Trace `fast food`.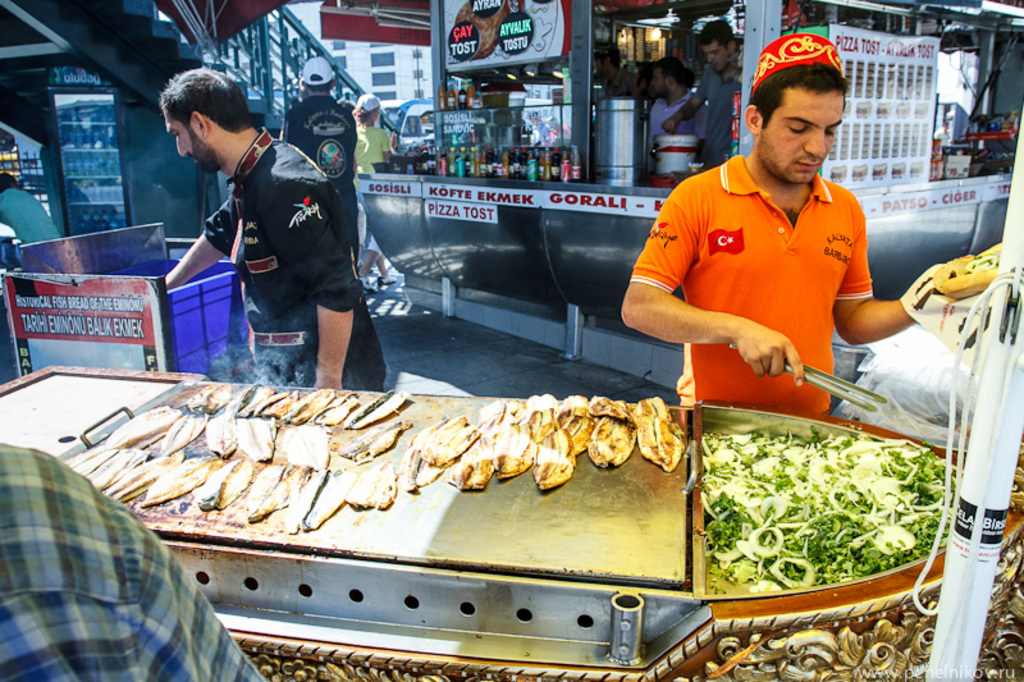
Traced to 524 385 554 438.
